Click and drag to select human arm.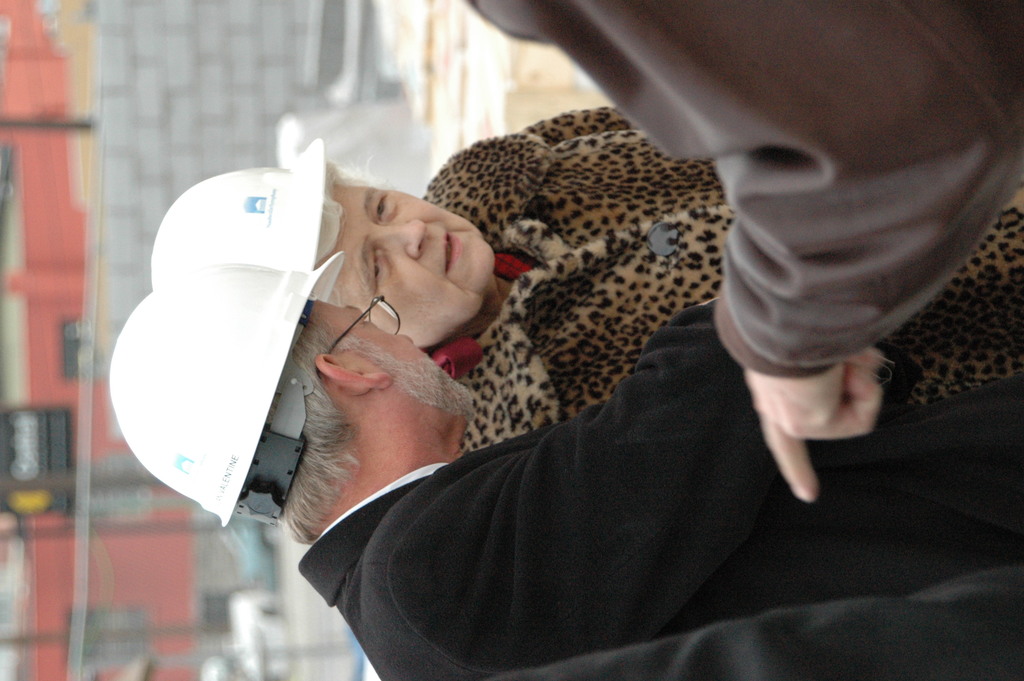
Selection: 474/0/1023/505.
